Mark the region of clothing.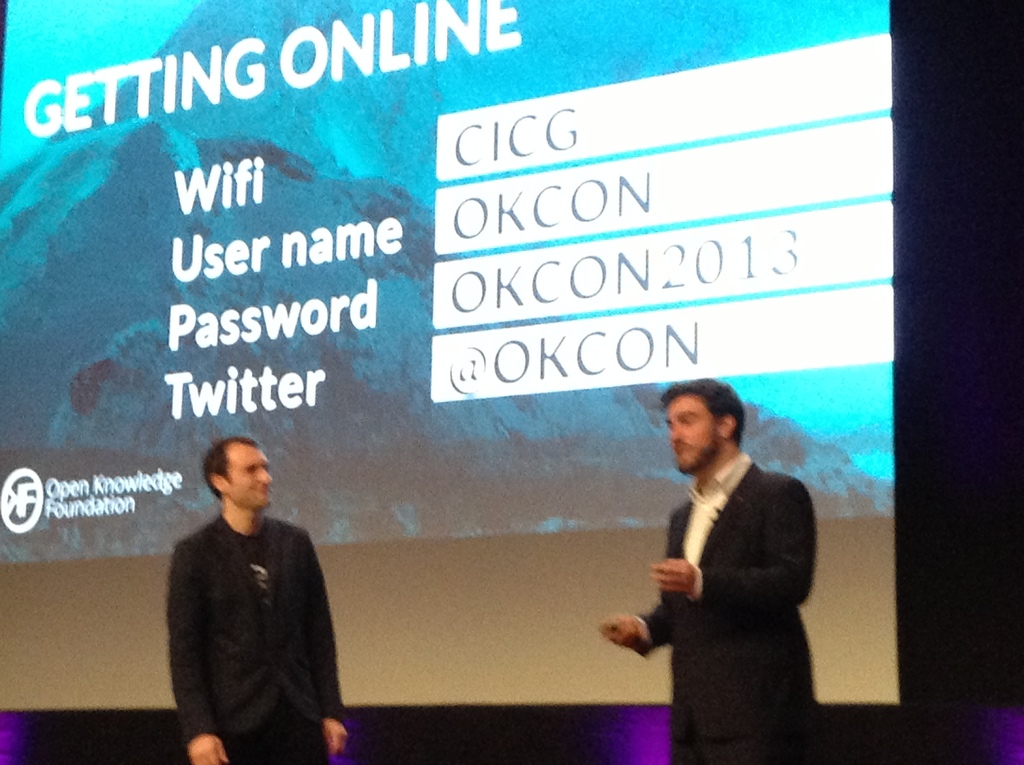
Region: rect(649, 472, 823, 757).
